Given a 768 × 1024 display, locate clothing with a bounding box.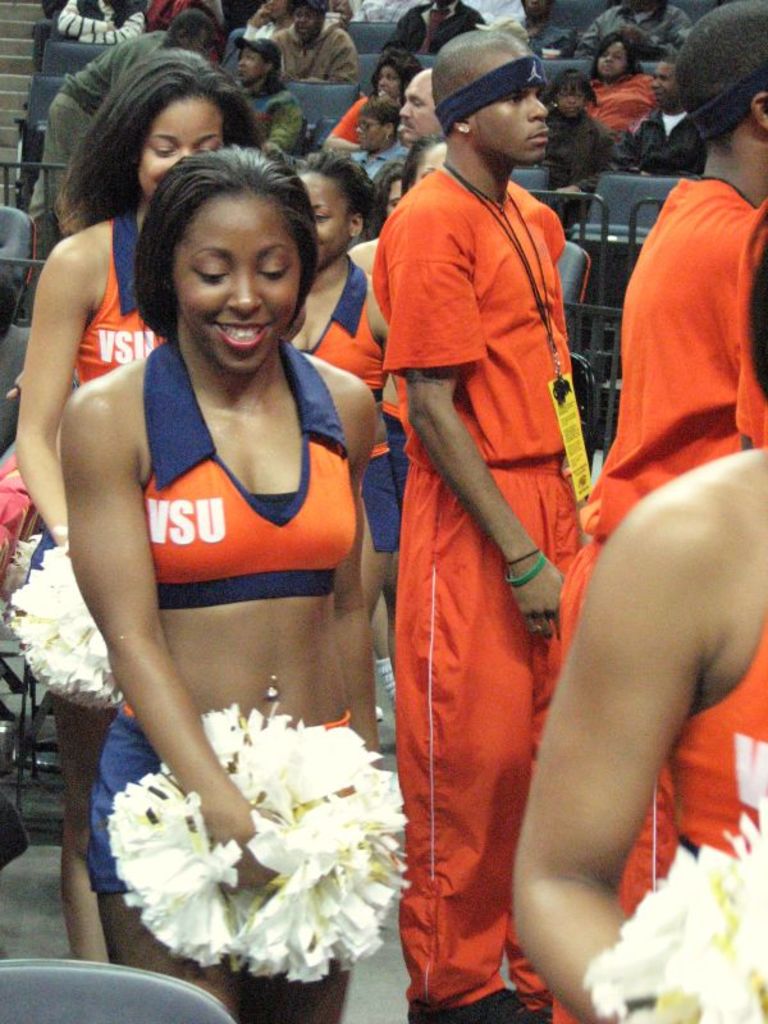
Located: BBox(20, 527, 51, 676).
